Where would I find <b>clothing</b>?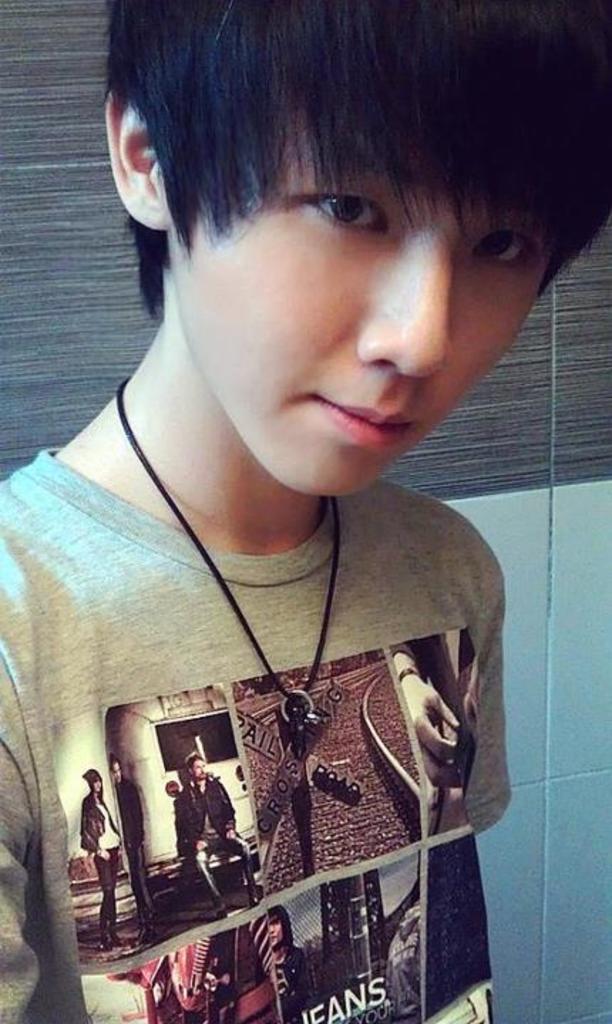
At [176,777,256,912].
